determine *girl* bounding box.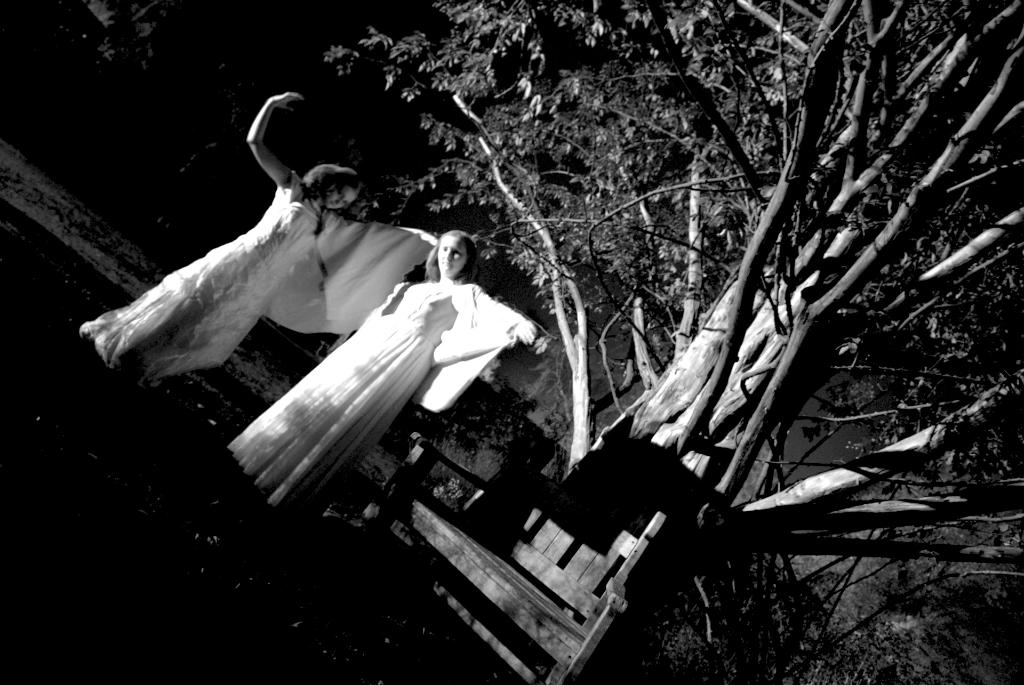
Determined: [81,92,442,388].
